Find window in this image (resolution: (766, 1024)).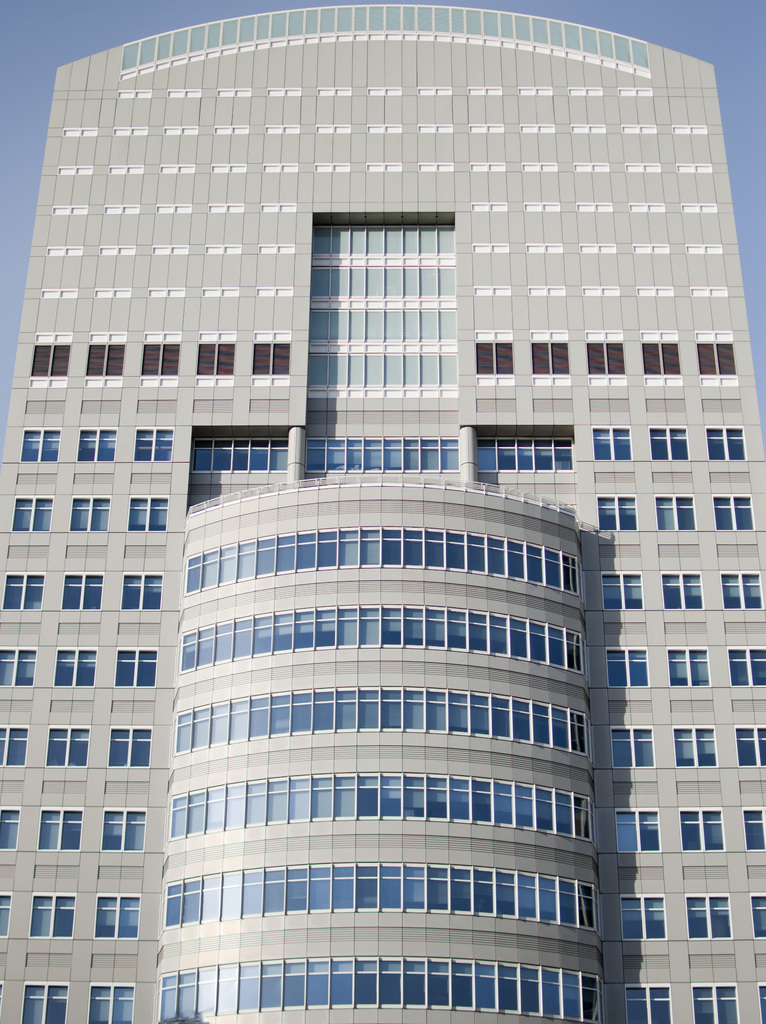
bbox=[610, 881, 669, 948].
